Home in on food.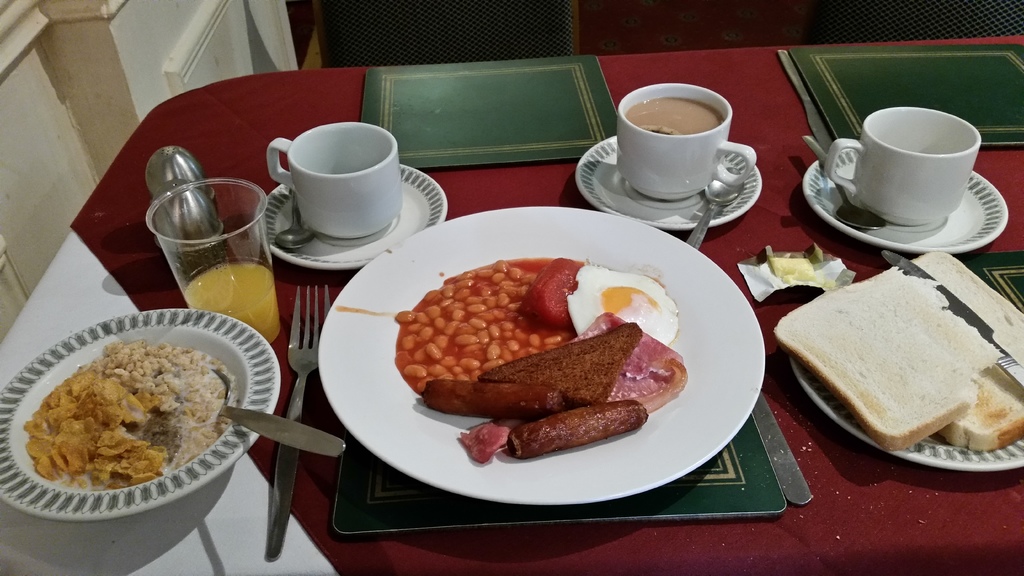
Homed in at box(480, 320, 640, 404).
